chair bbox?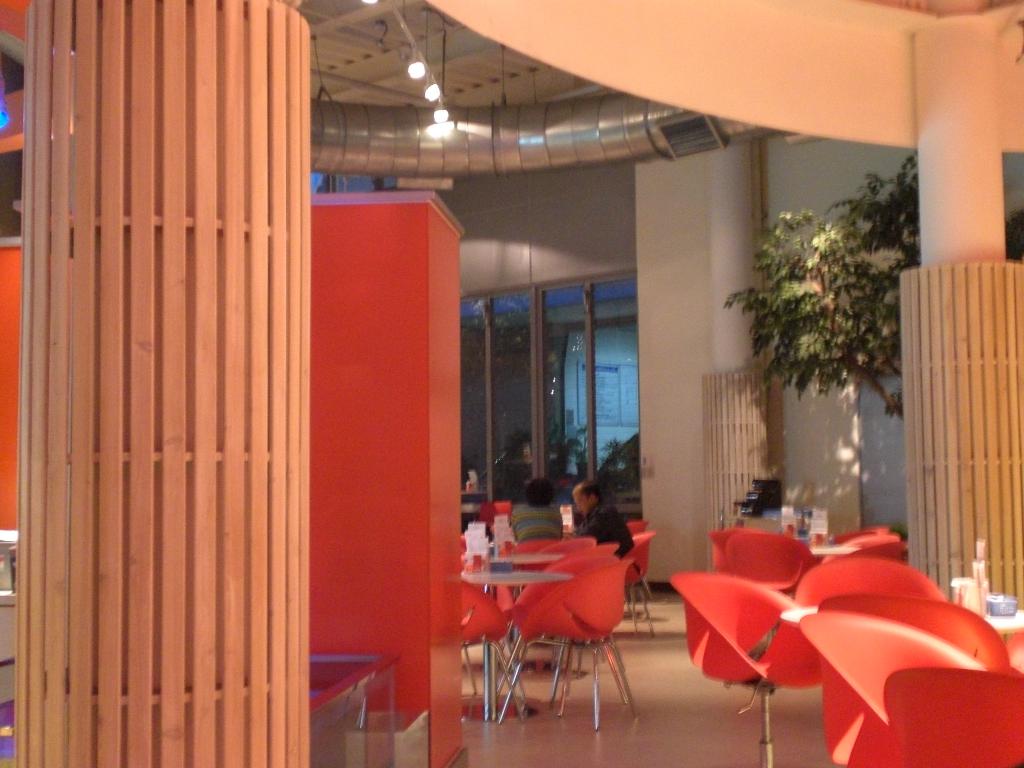
(625, 521, 649, 541)
